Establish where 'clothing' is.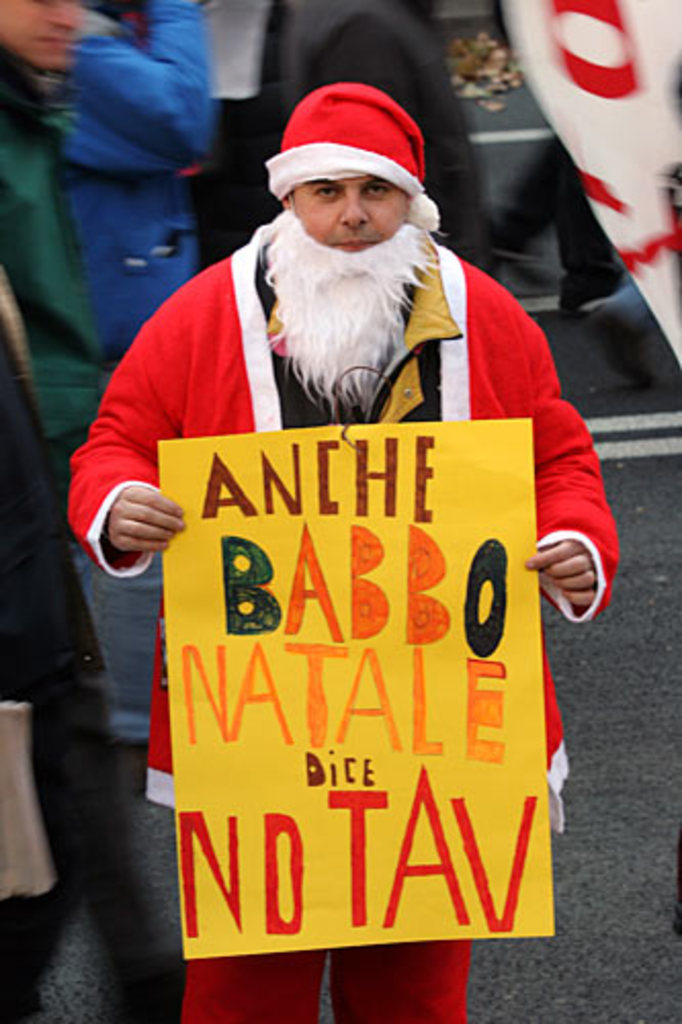
Established at [483, 137, 621, 293].
